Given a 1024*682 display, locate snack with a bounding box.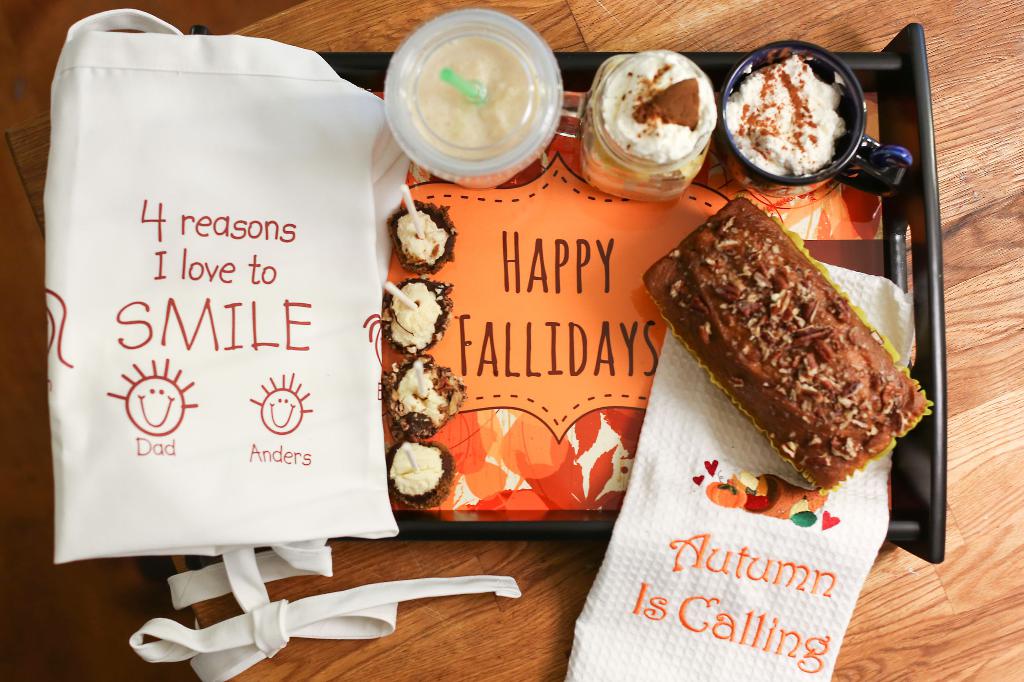
Located: <bbox>383, 281, 457, 365</bbox>.
